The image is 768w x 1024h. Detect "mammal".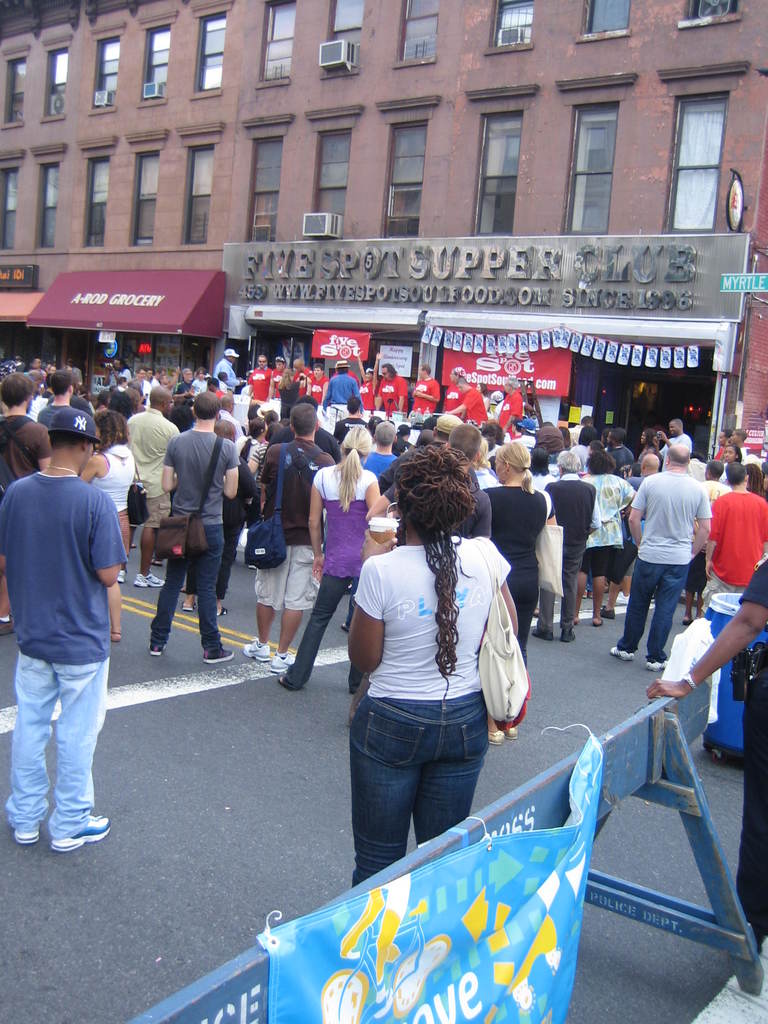
Detection: left=348, top=455, right=534, bottom=888.
